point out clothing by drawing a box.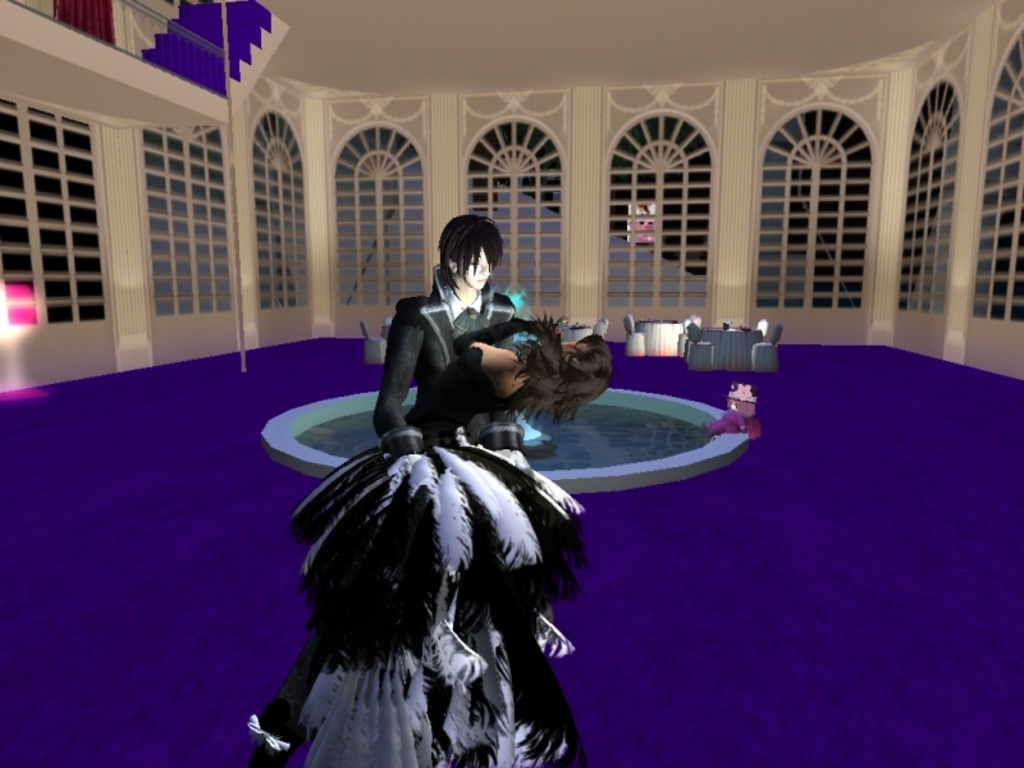
left=229, top=256, right=512, bottom=762.
